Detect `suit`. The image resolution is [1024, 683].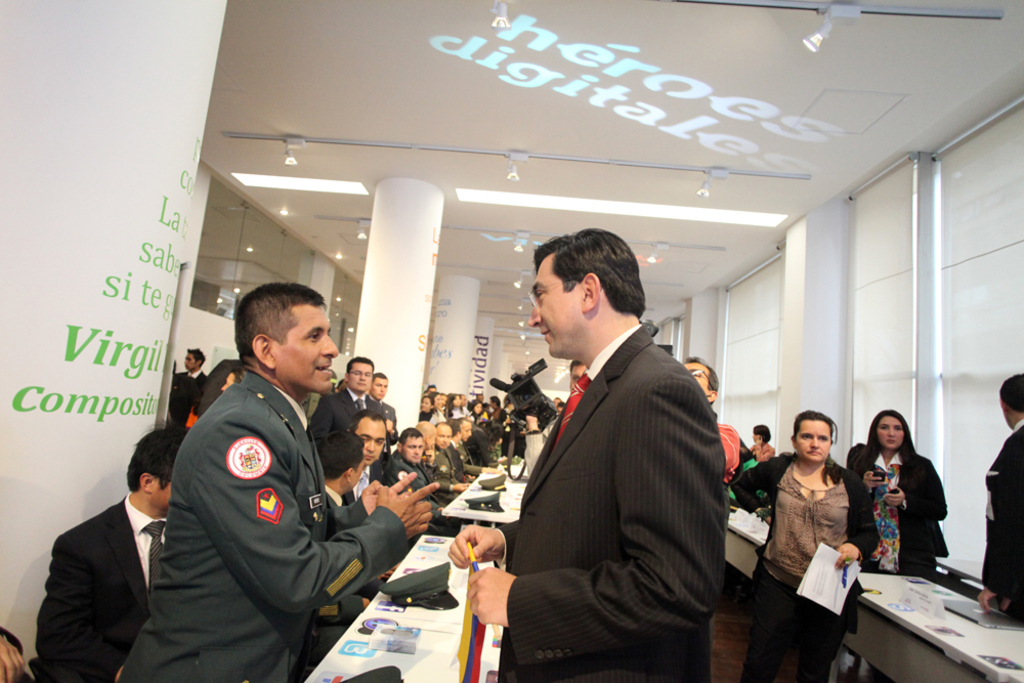
325/481/340/509.
